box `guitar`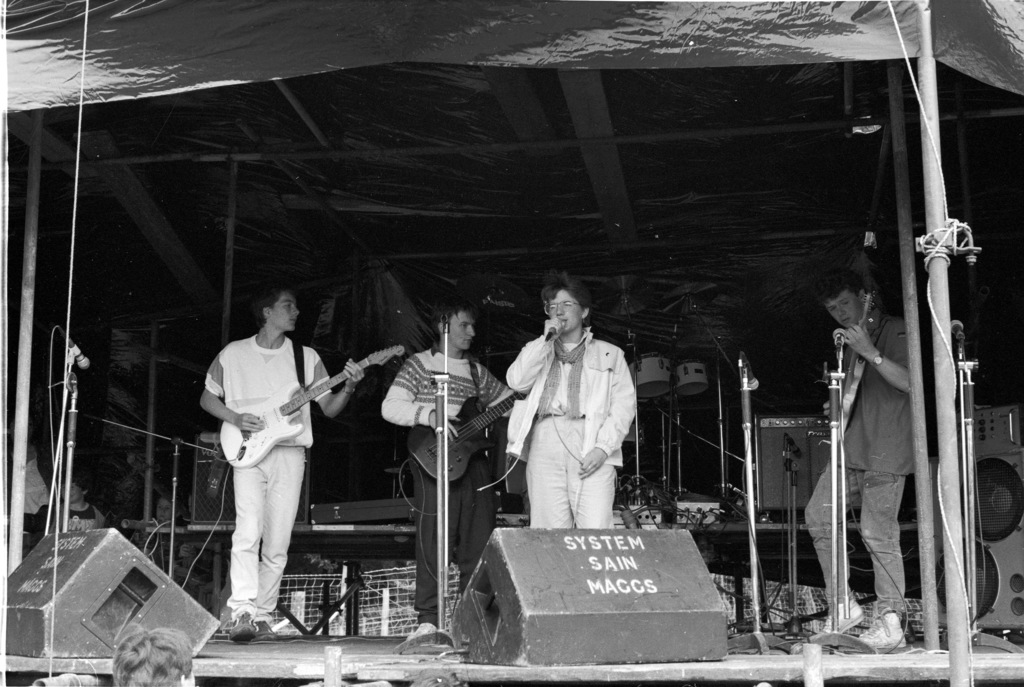
x1=827 y1=286 x2=874 y2=443
